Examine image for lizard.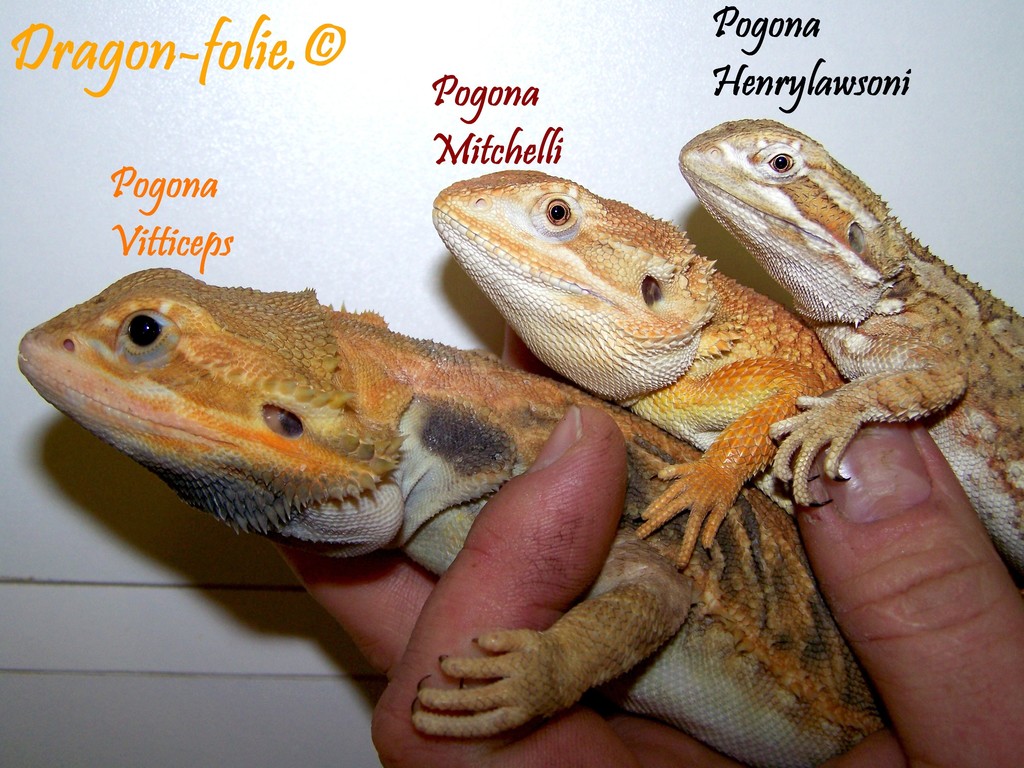
Examination result: x1=193, y1=157, x2=1023, y2=728.
